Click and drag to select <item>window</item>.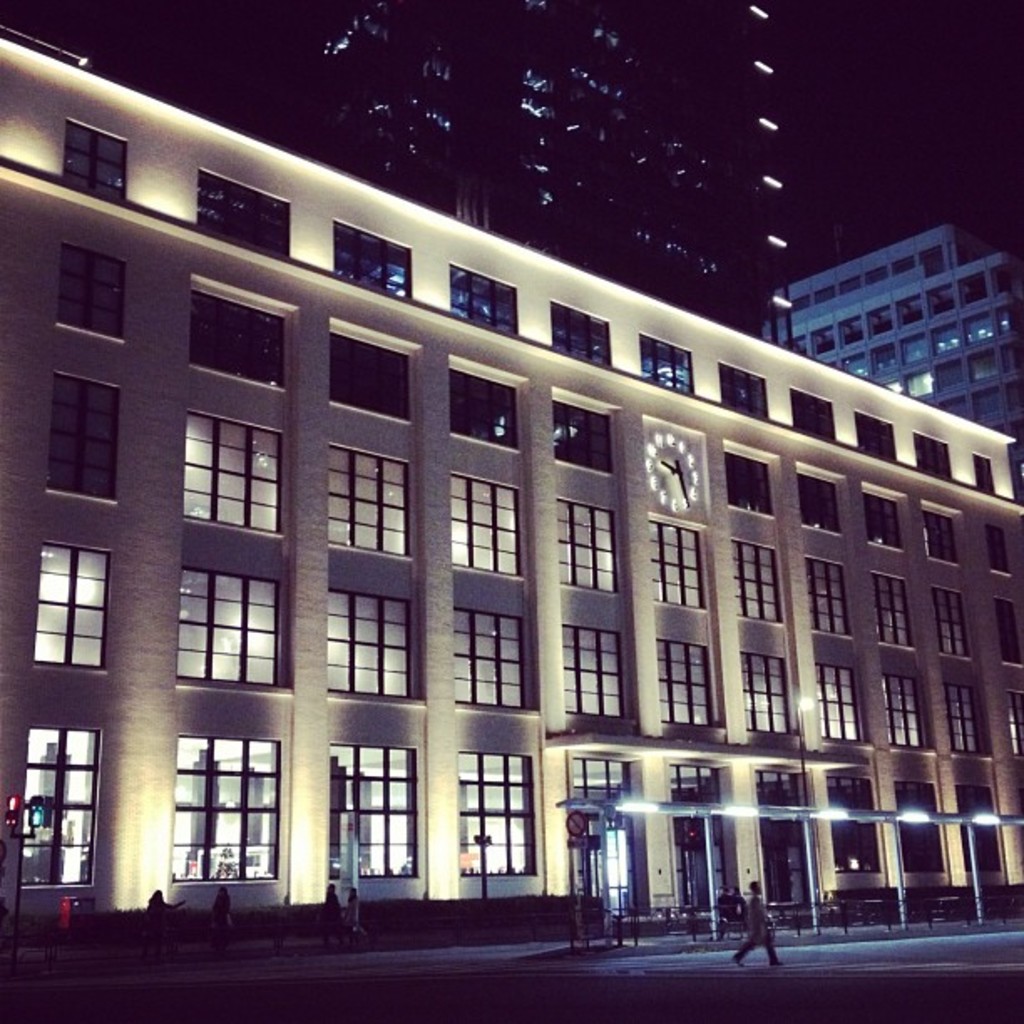
Selection: (325,740,420,882).
